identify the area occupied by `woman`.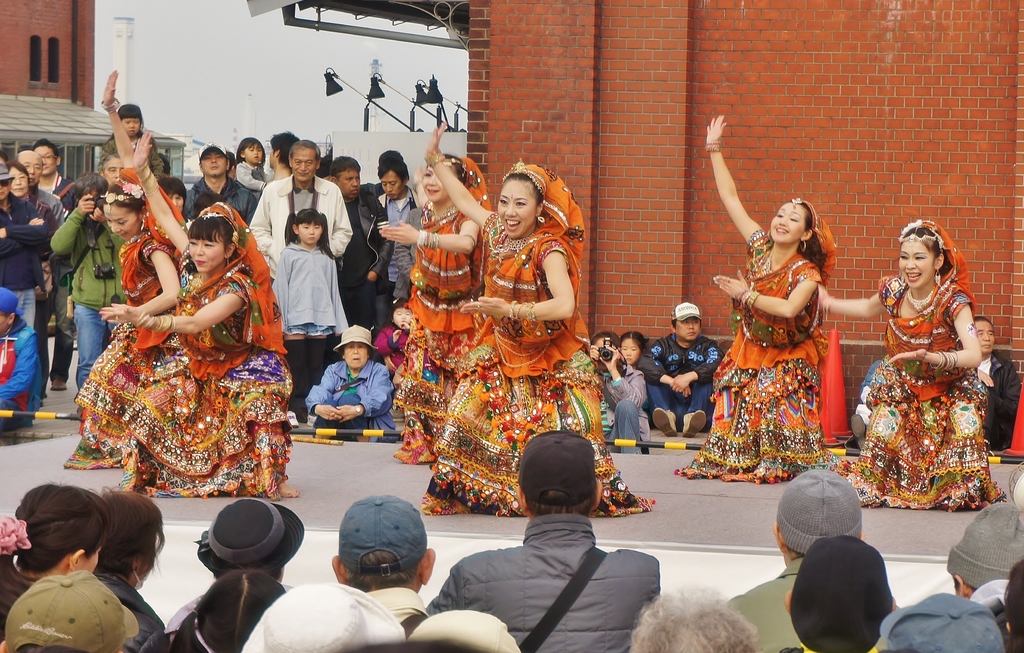
Area: BBox(0, 471, 108, 631).
